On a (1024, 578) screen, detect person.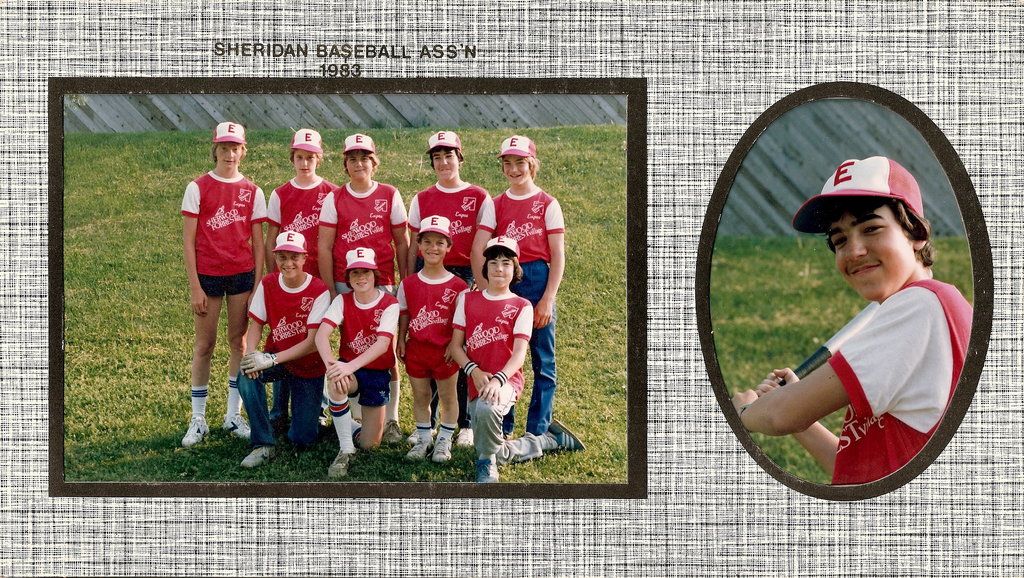
BBox(316, 131, 404, 291).
